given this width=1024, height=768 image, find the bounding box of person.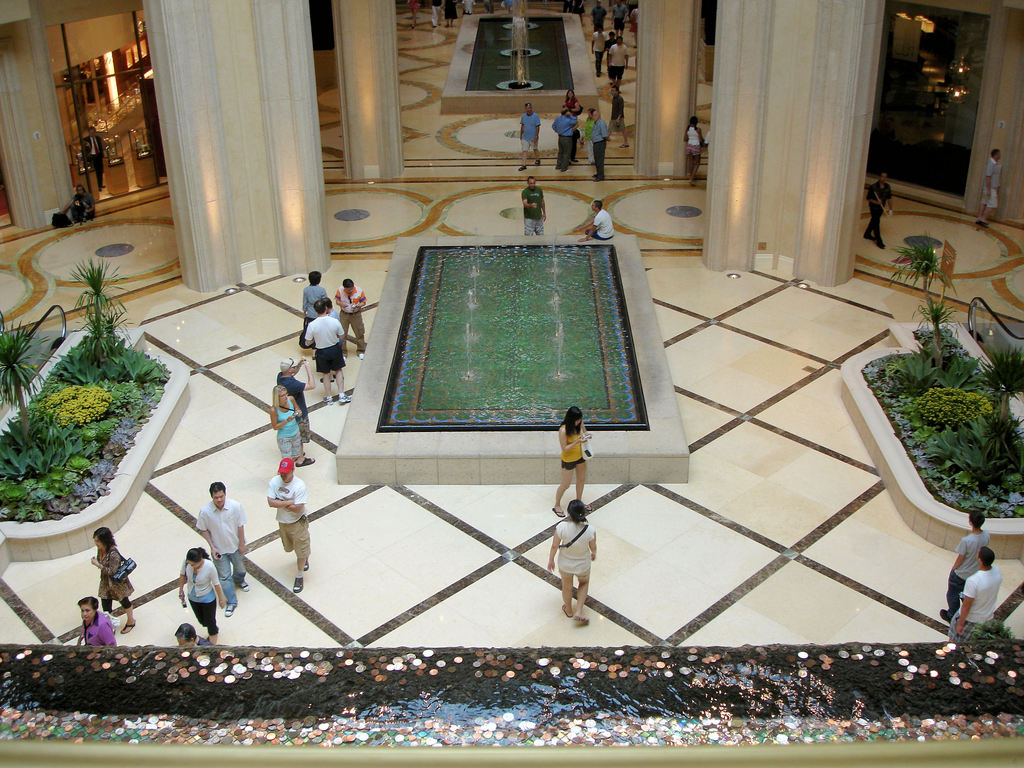
572/189/621/244.
